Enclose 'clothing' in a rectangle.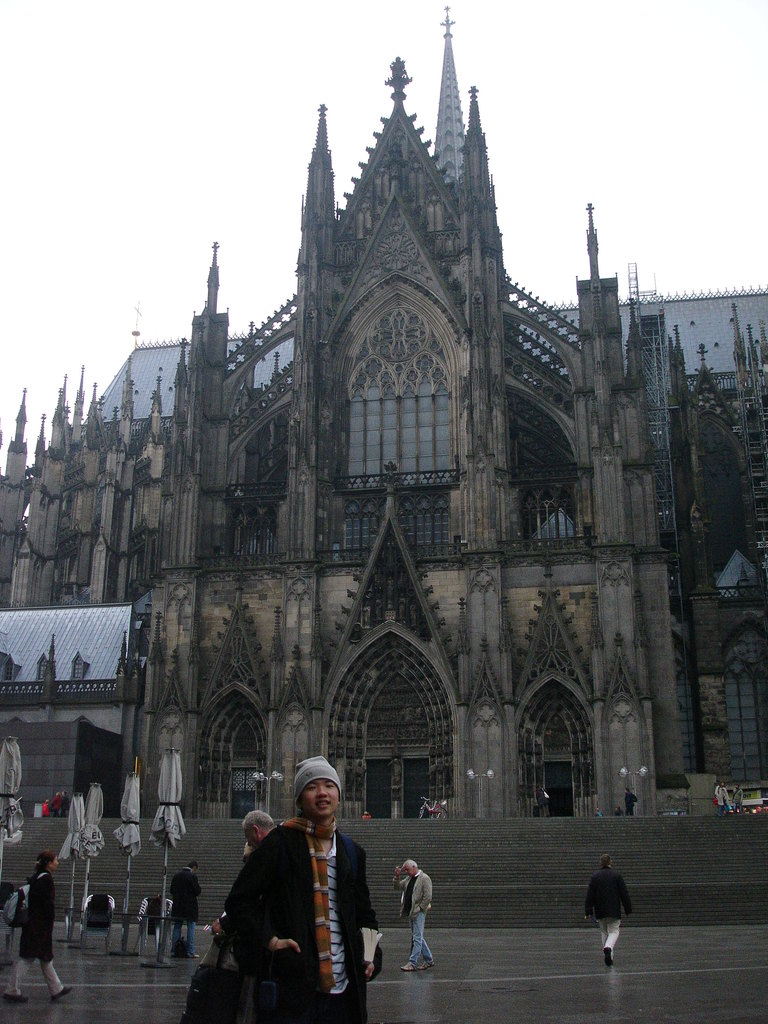
box(175, 872, 200, 957).
